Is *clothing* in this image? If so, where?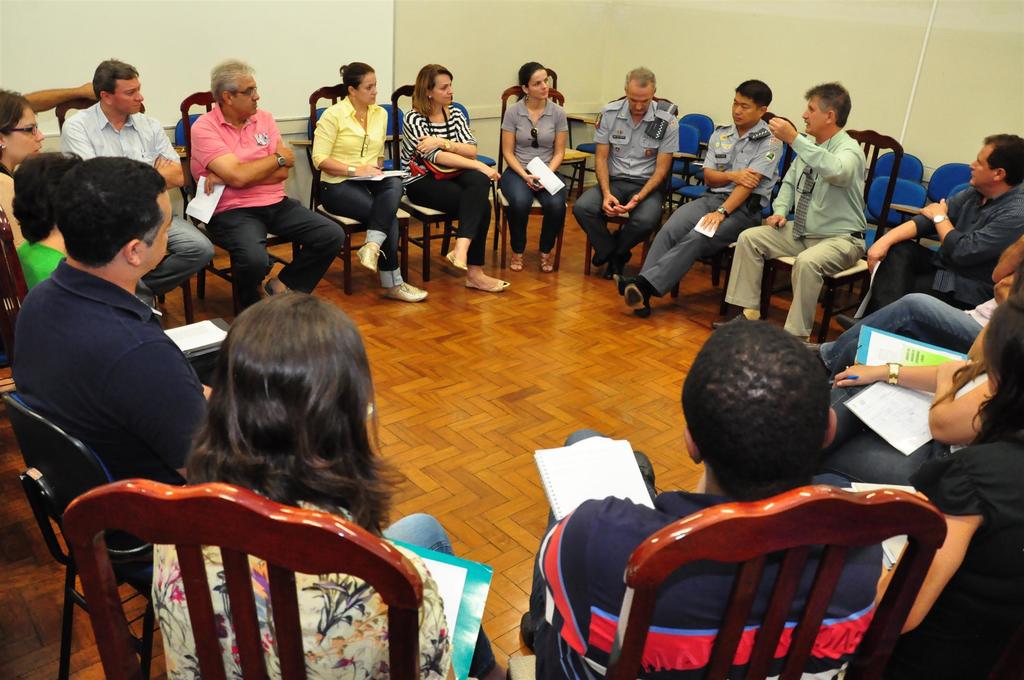
Yes, at locate(189, 104, 348, 296).
